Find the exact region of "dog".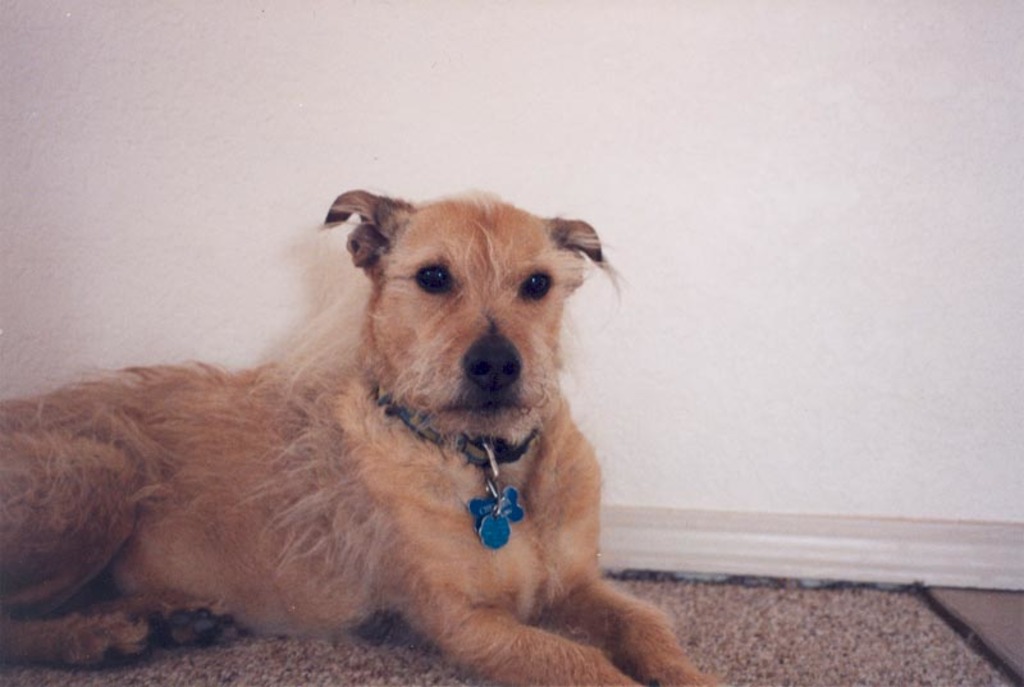
Exact region: 0:187:727:686.
